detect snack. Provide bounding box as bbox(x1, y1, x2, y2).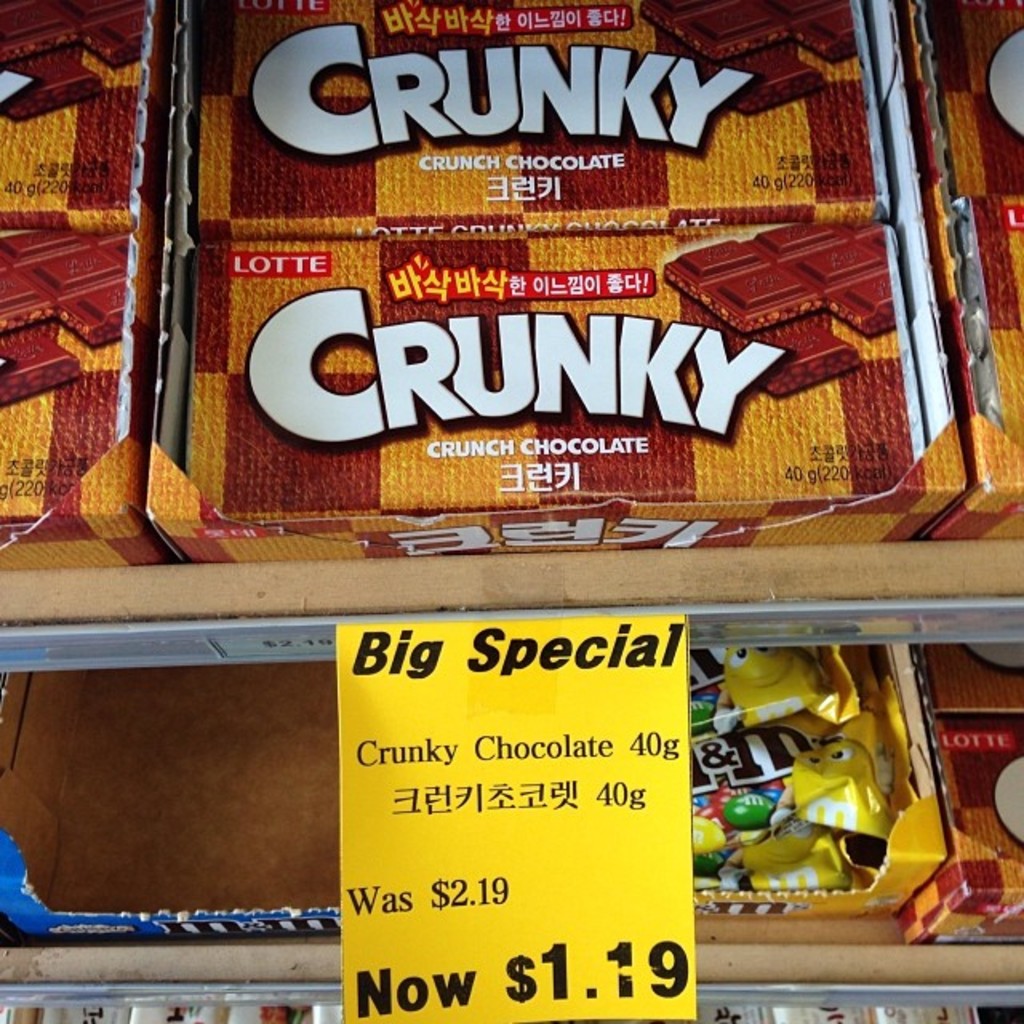
bbox(187, 0, 883, 246).
